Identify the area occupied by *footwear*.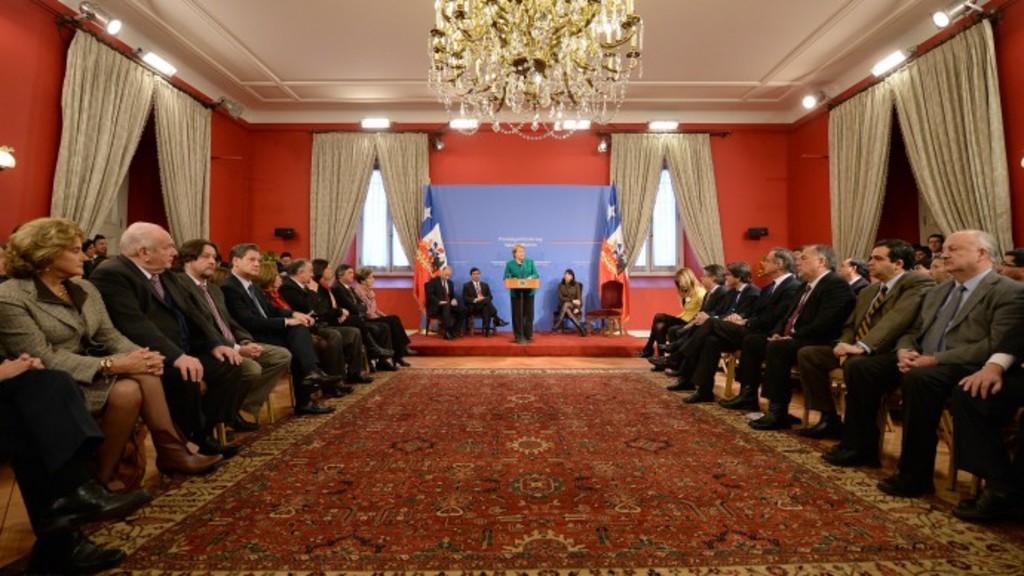
Area: [224,411,270,431].
